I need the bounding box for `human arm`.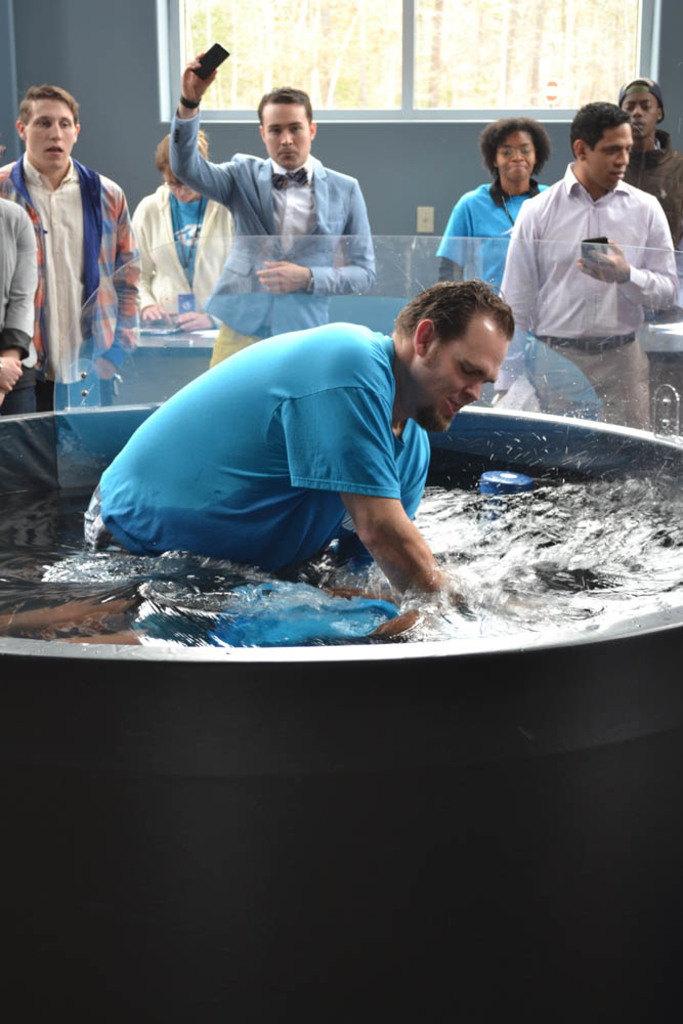
Here it is: [left=99, top=180, right=150, bottom=381].
